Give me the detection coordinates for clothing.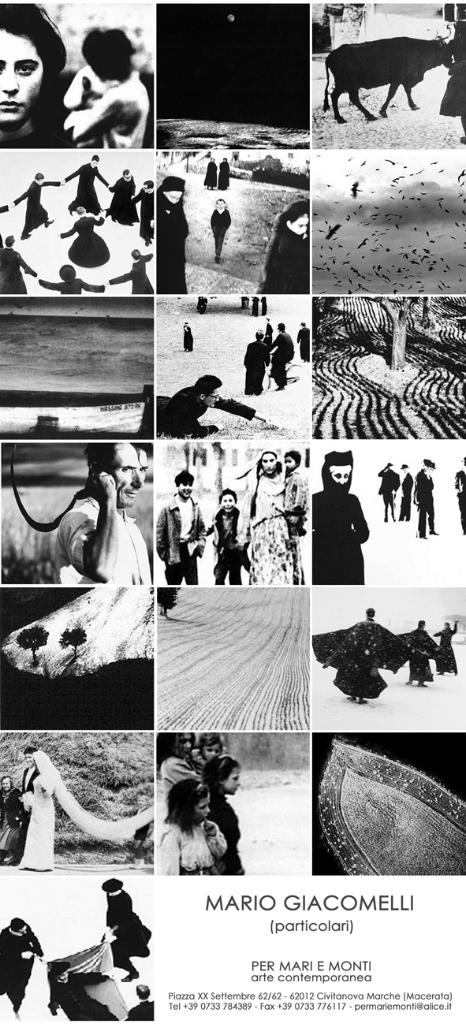
<box>158,493,199,584</box>.
